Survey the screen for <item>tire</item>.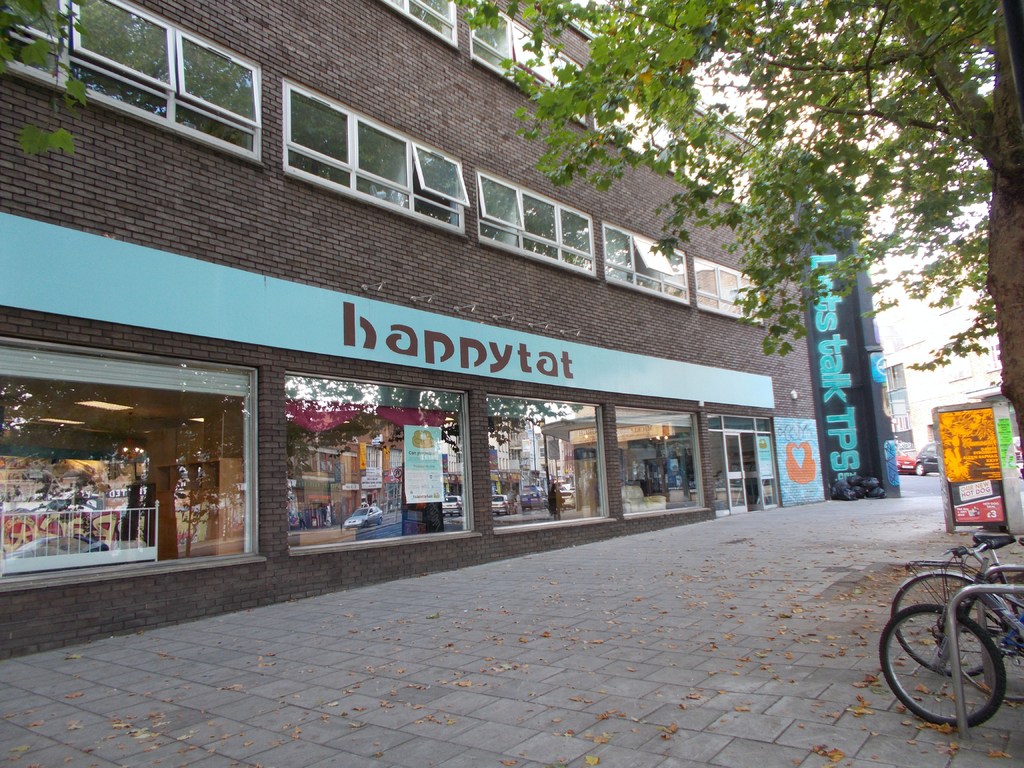
Survey found: <region>915, 463, 924, 479</region>.
